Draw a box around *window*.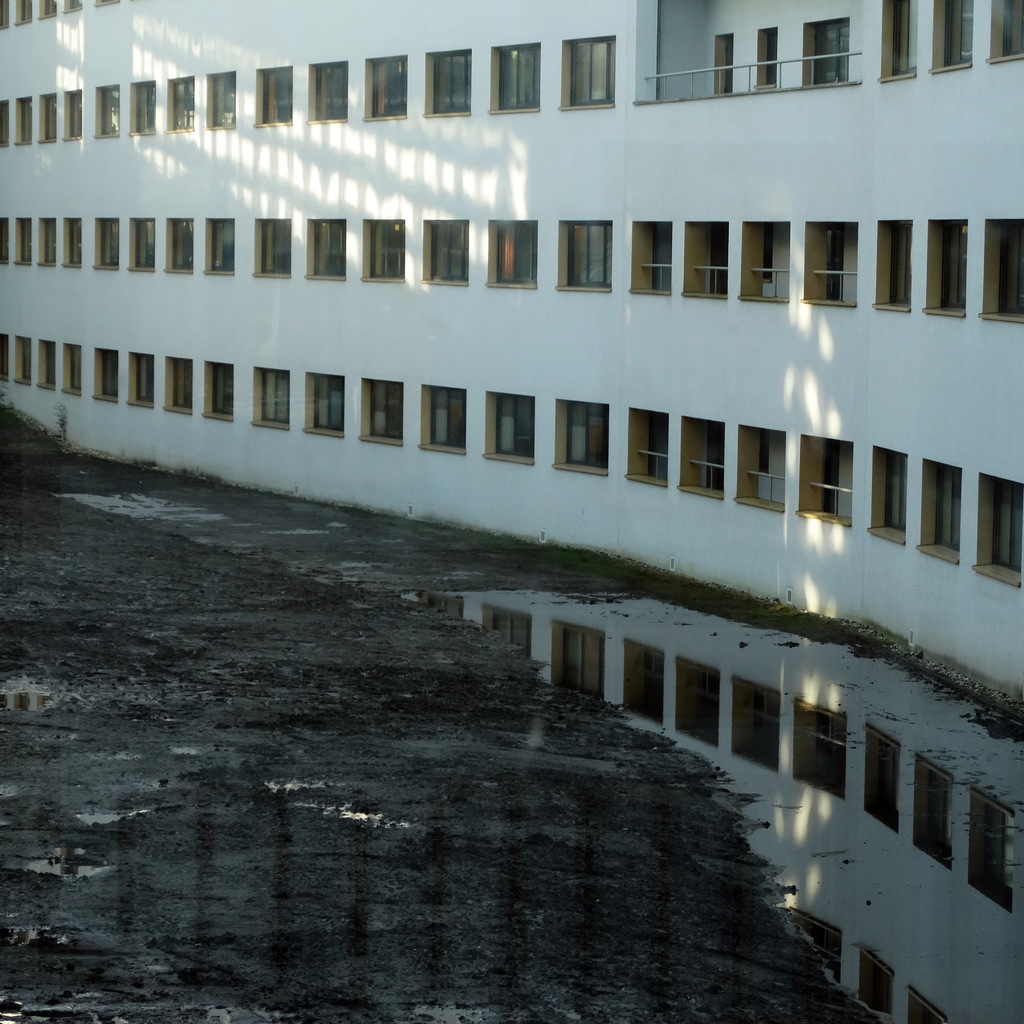
(x1=316, y1=63, x2=347, y2=122).
